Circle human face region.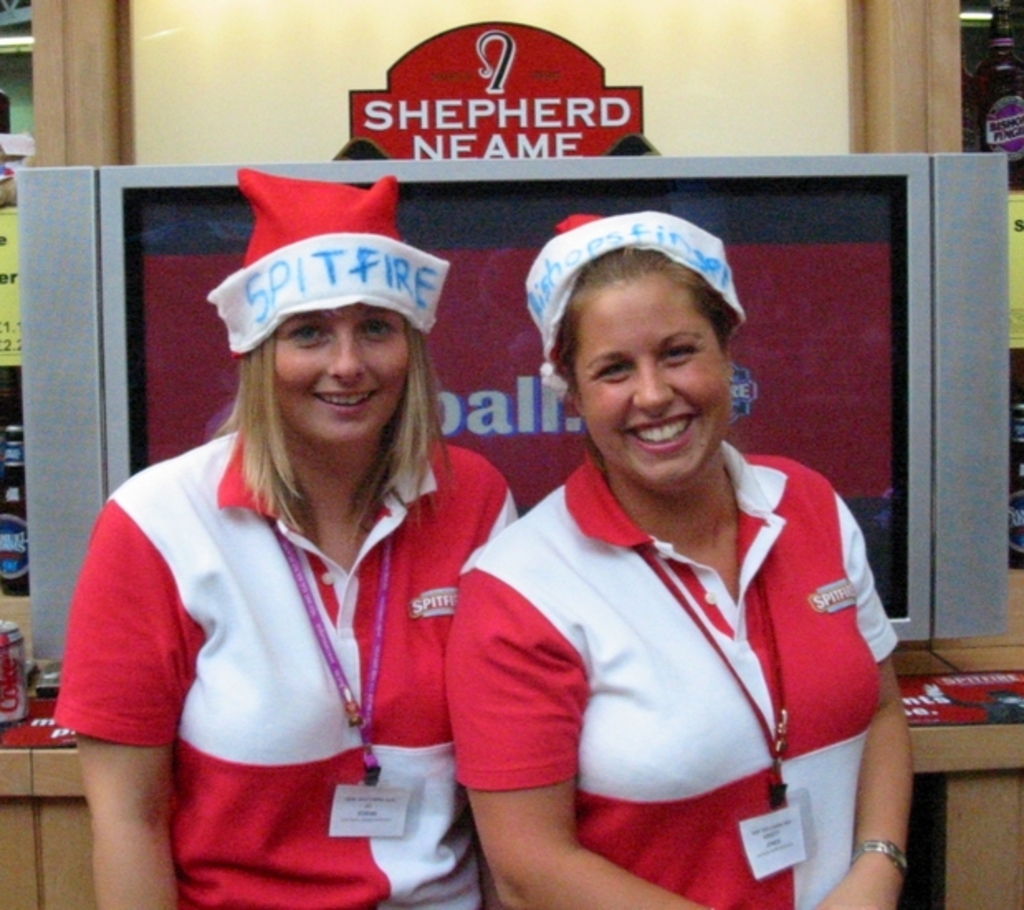
Region: (574,288,730,486).
